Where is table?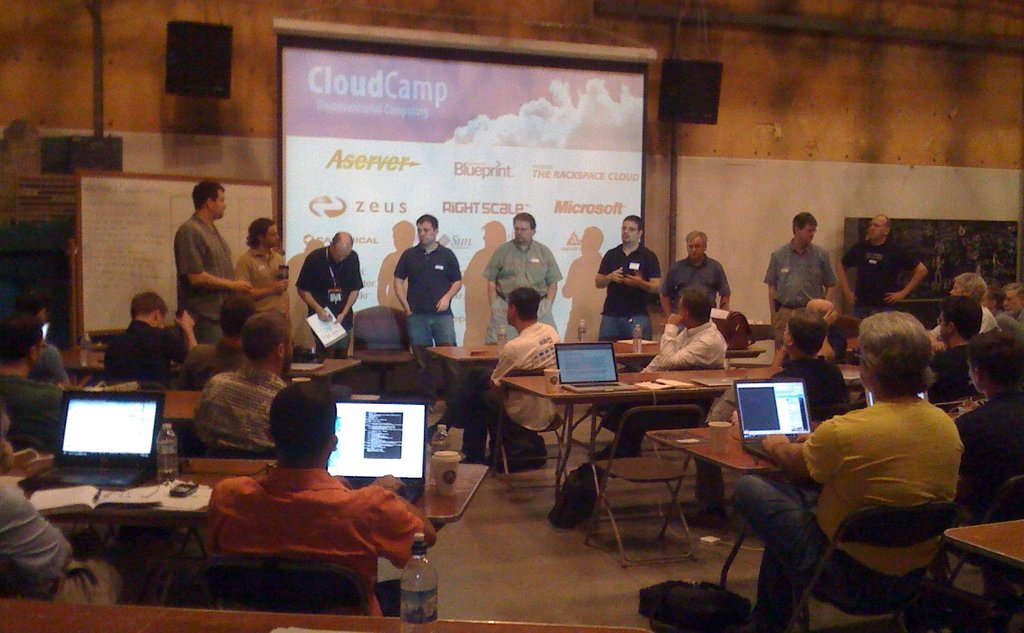
left=429, top=344, right=659, bottom=372.
